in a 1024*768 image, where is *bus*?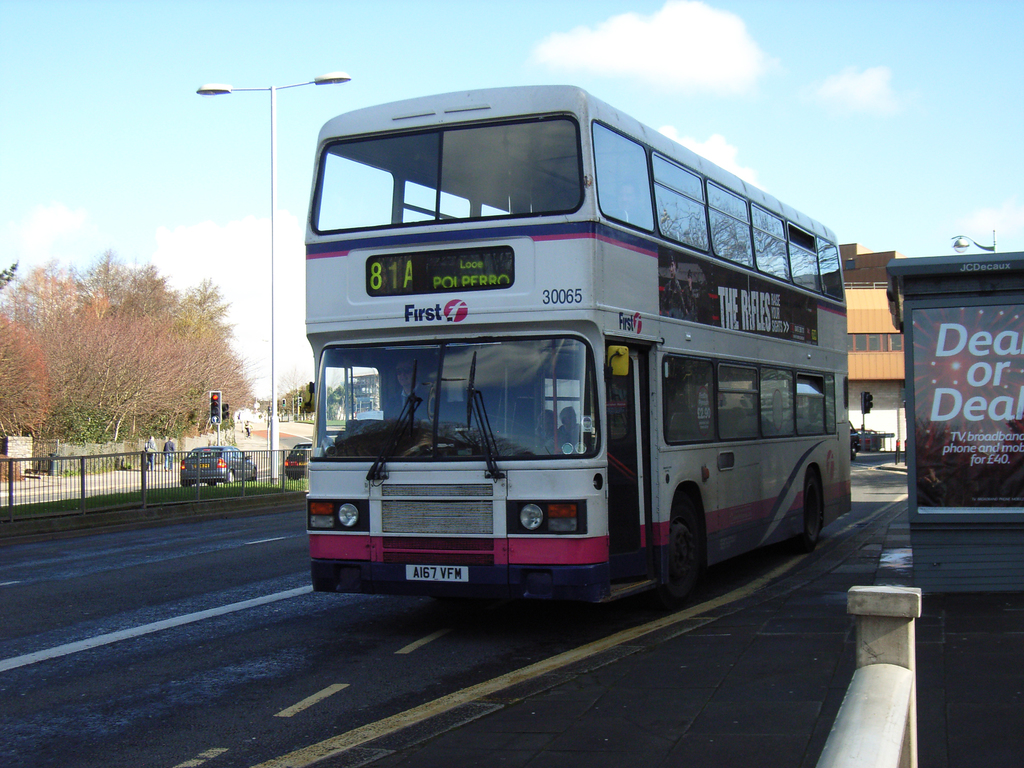
region(312, 77, 858, 614).
